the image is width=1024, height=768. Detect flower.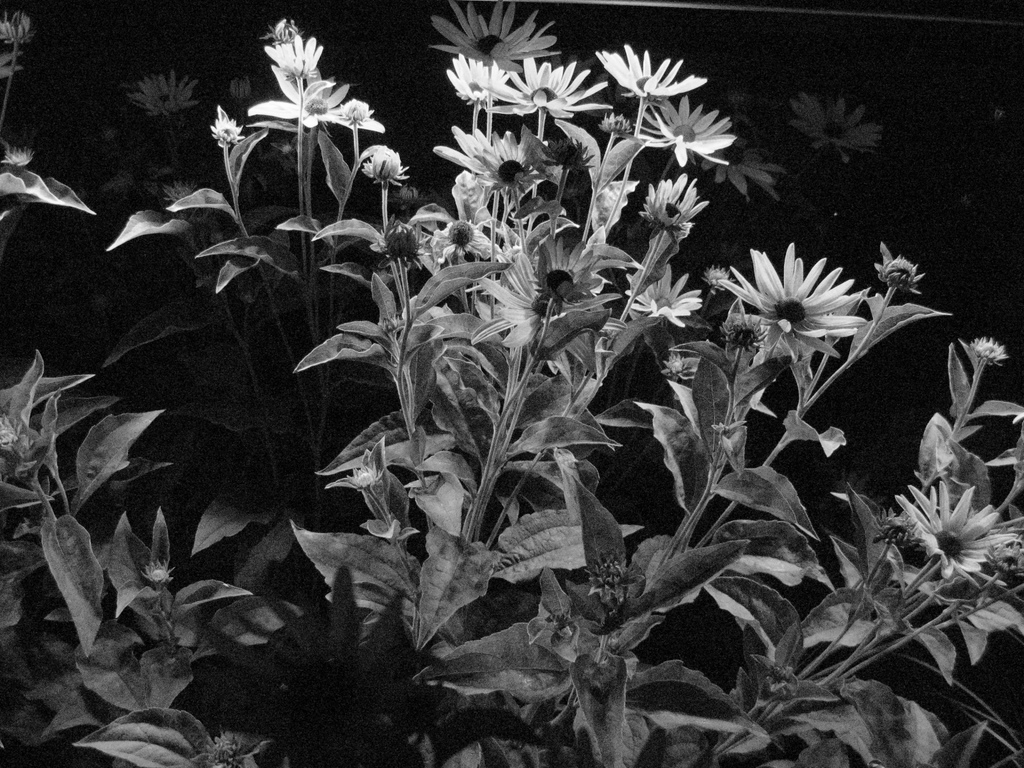
Detection: [x1=541, y1=135, x2=596, y2=172].
